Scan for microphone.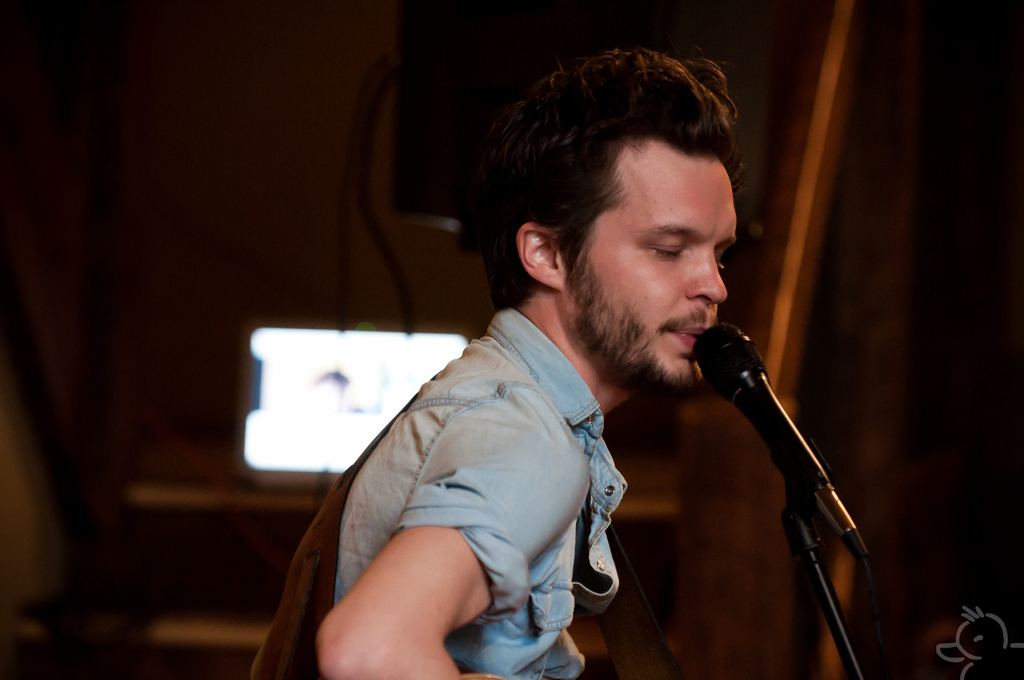
Scan result: Rect(687, 320, 886, 571).
